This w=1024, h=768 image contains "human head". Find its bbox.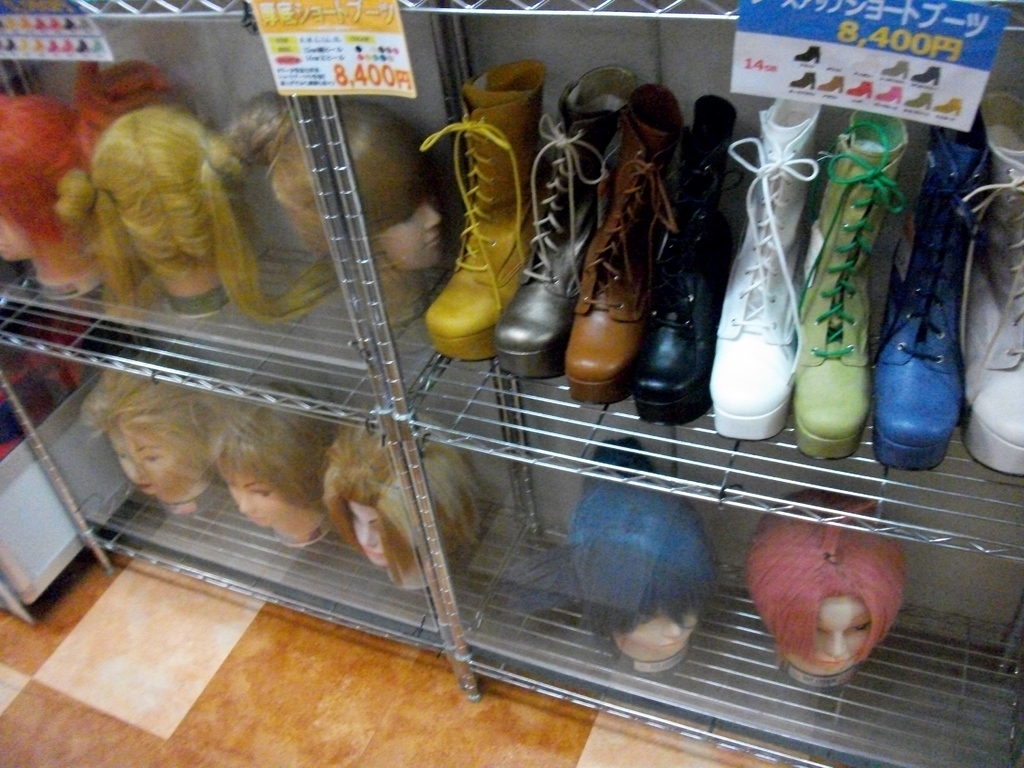
box(748, 484, 907, 672).
